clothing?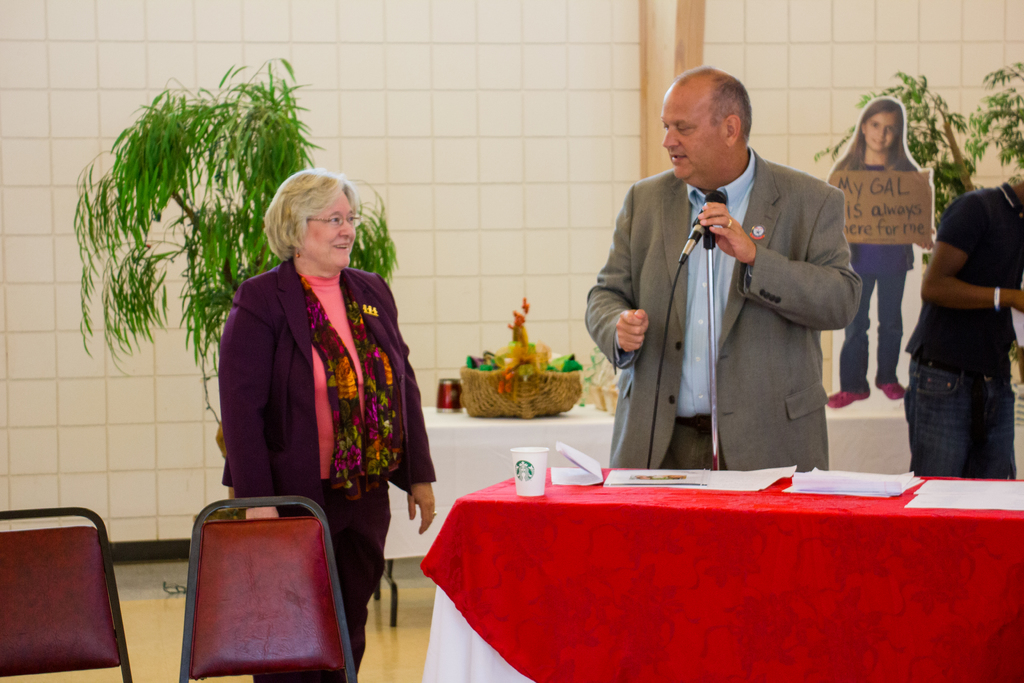
822, 160, 918, 397
